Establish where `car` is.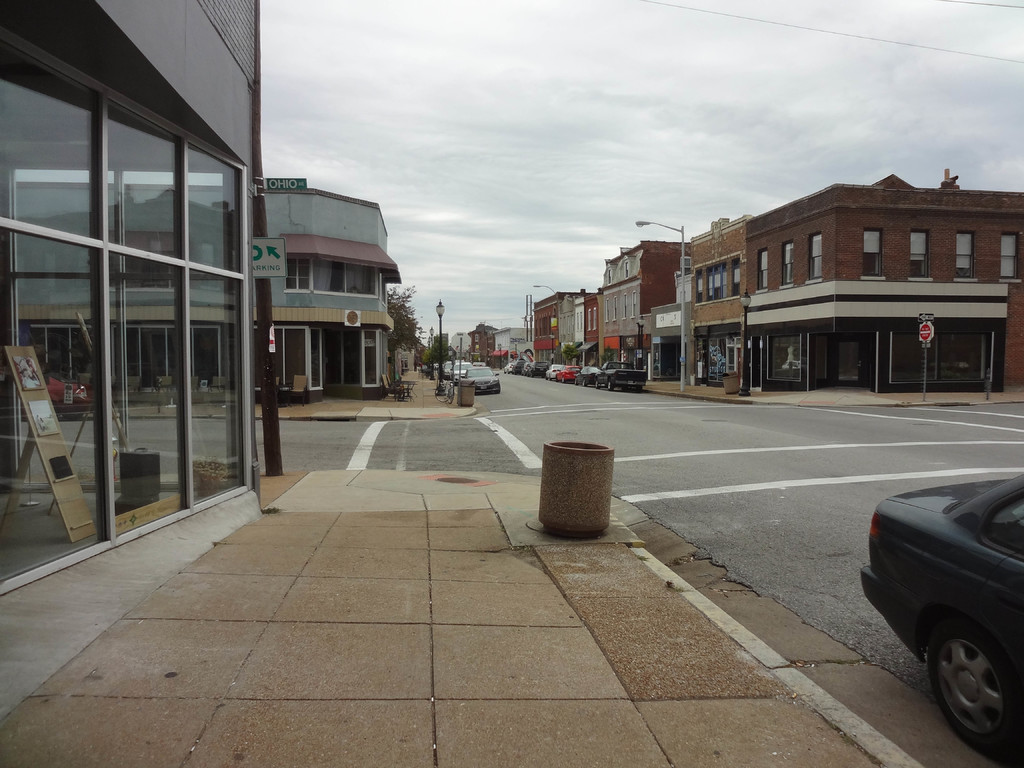
Established at <region>15, 357, 91, 417</region>.
